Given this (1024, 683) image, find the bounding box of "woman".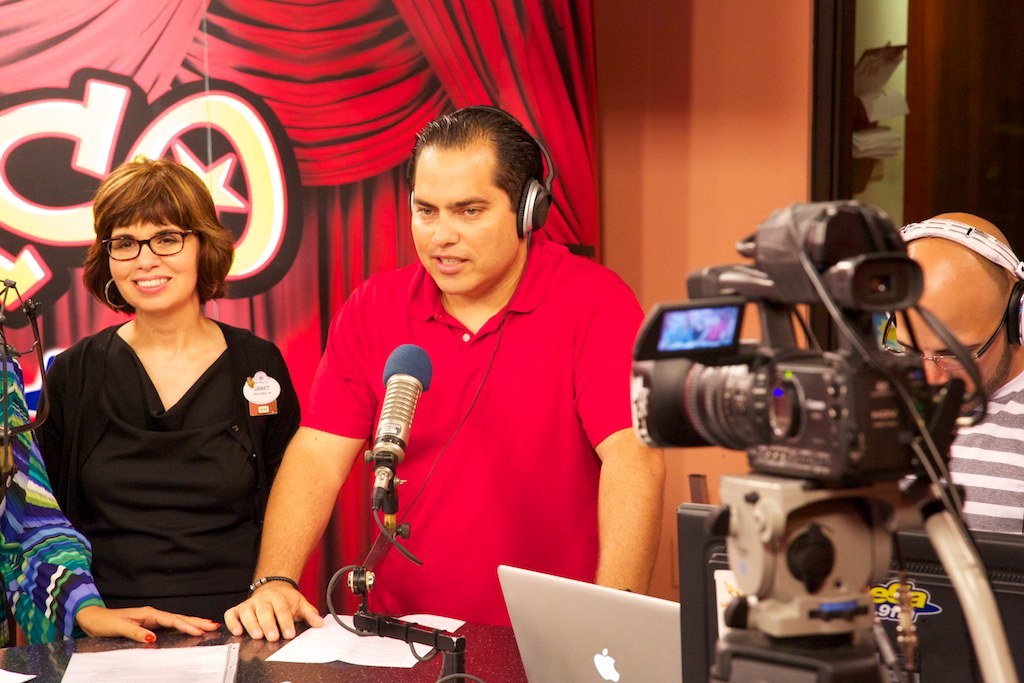
0, 314, 223, 649.
